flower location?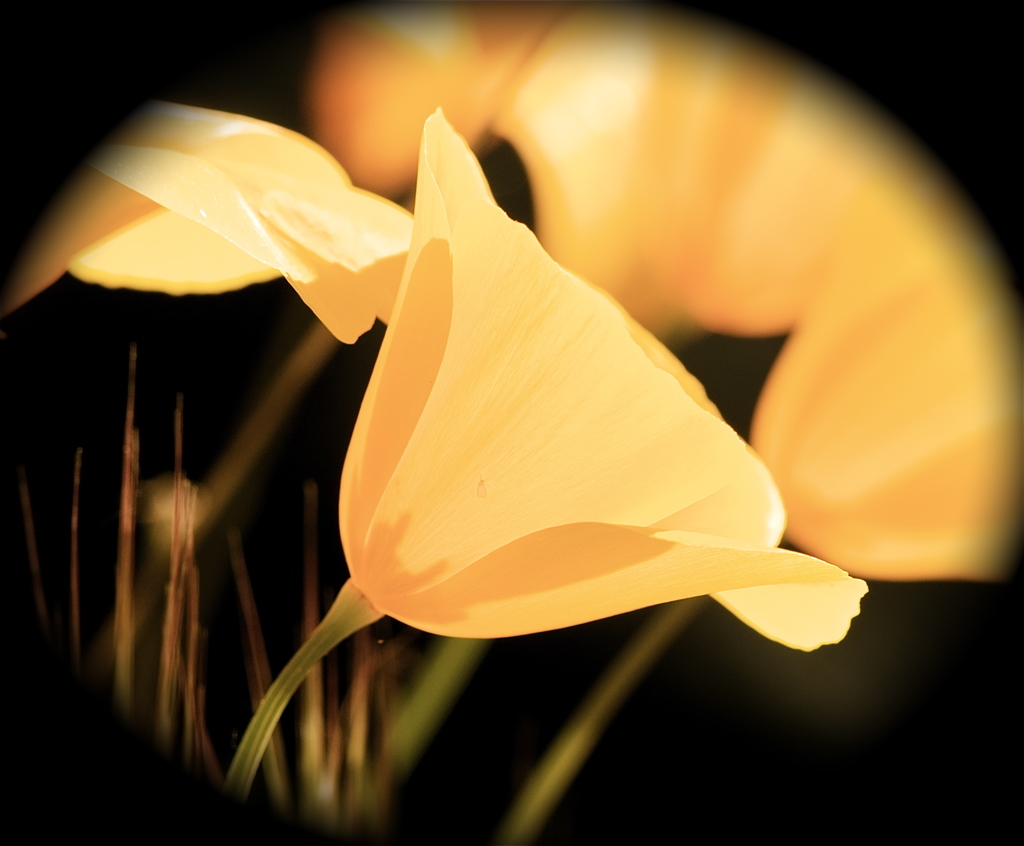
(left=339, top=107, right=870, bottom=659)
